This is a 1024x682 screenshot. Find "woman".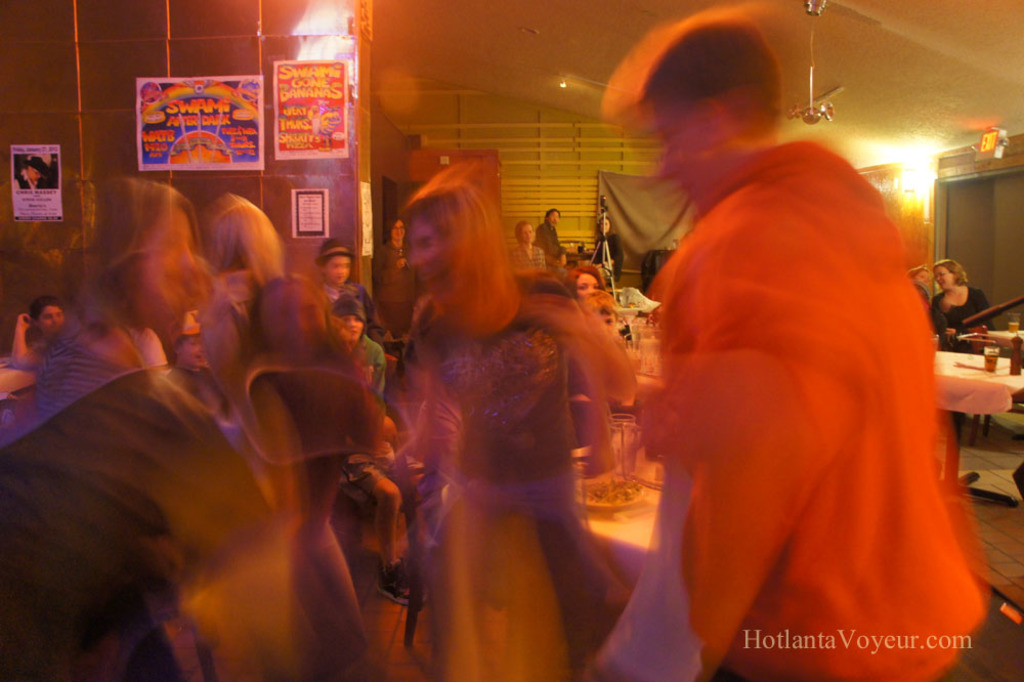
Bounding box: <region>921, 256, 989, 358</region>.
